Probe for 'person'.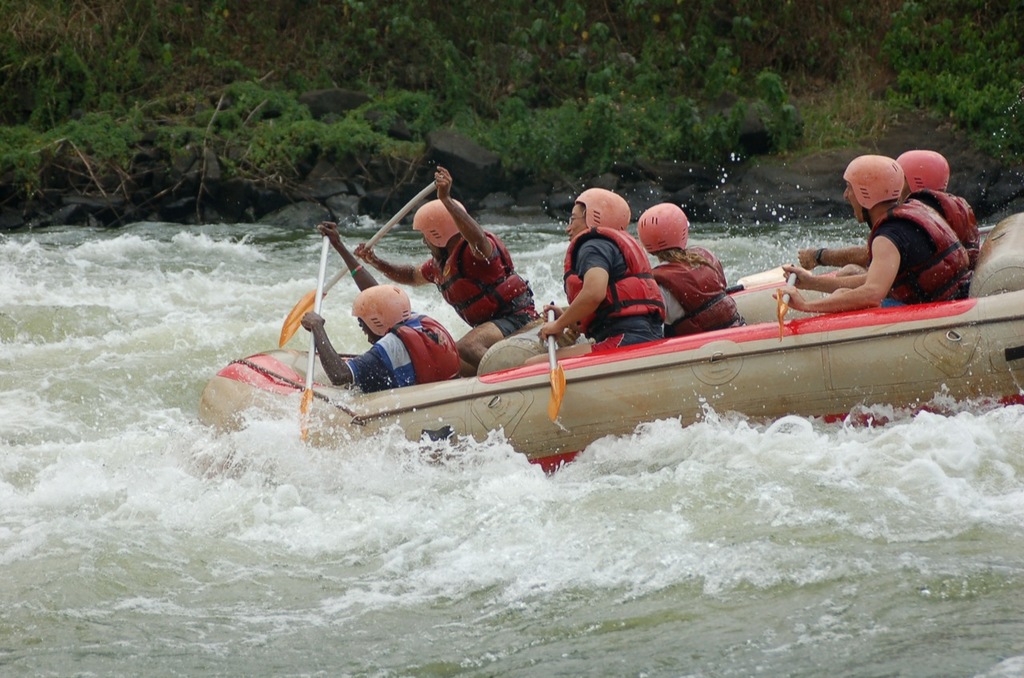
Probe result: 526:181:680:356.
